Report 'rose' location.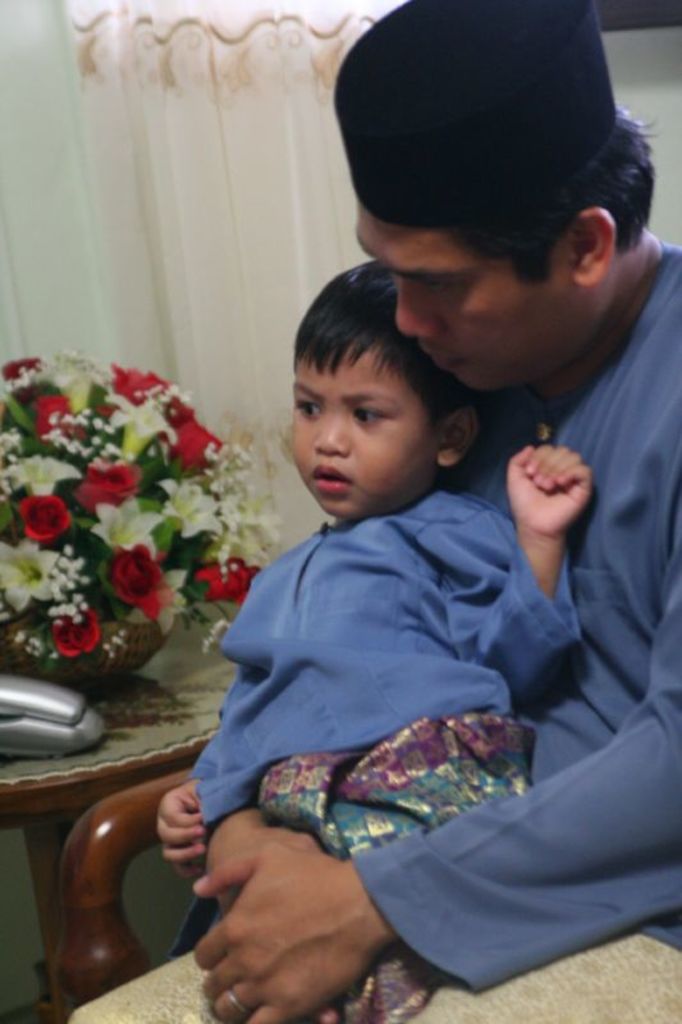
Report: {"left": 196, "top": 552, "right": 264, "bottom": 602}.
